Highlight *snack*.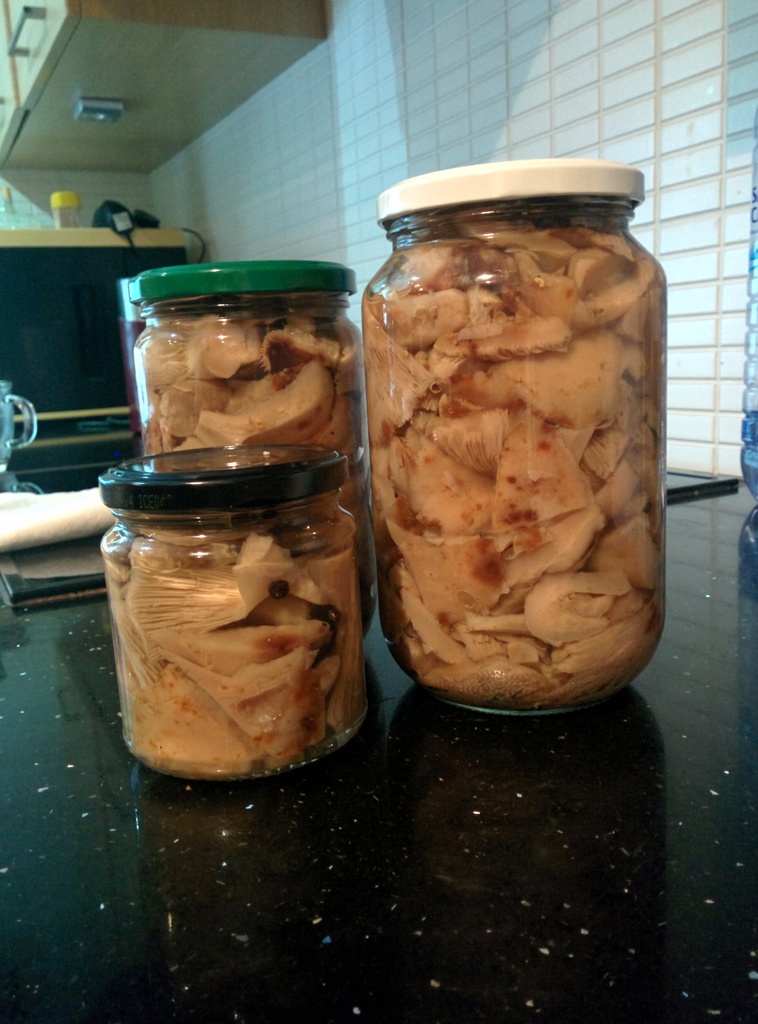
Highlighted region: left=380, top=205, right=659, bottom=712.
